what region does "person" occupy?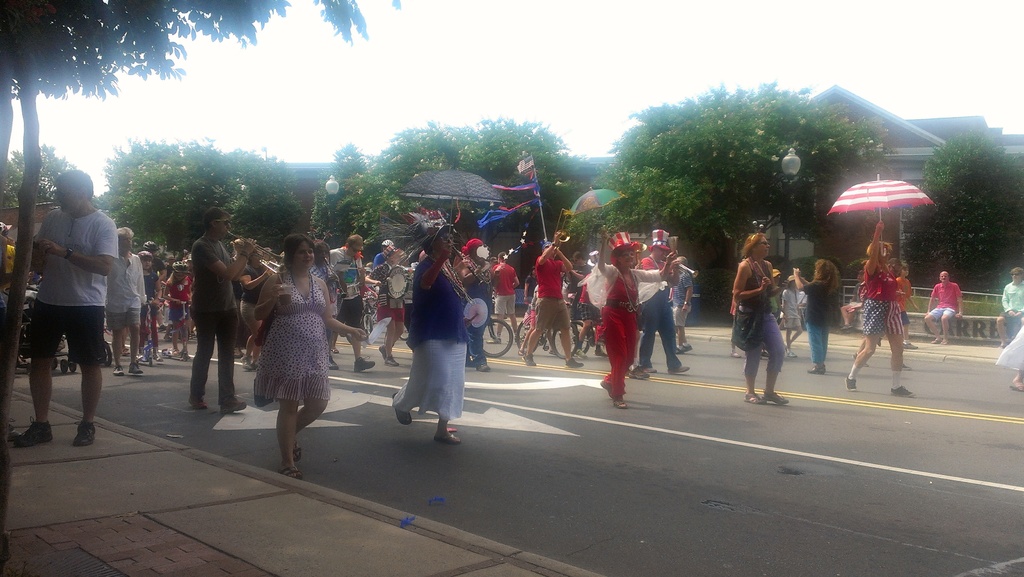
bbox(486, 250, 519, 345).
